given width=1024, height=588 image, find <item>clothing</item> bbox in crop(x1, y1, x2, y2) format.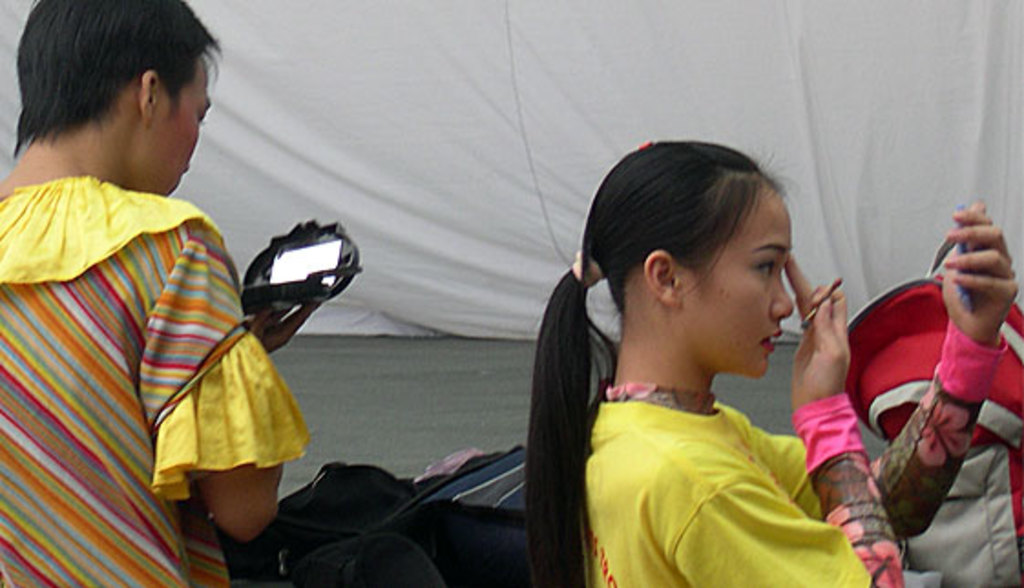
crop(0, 95, 261, 587).
